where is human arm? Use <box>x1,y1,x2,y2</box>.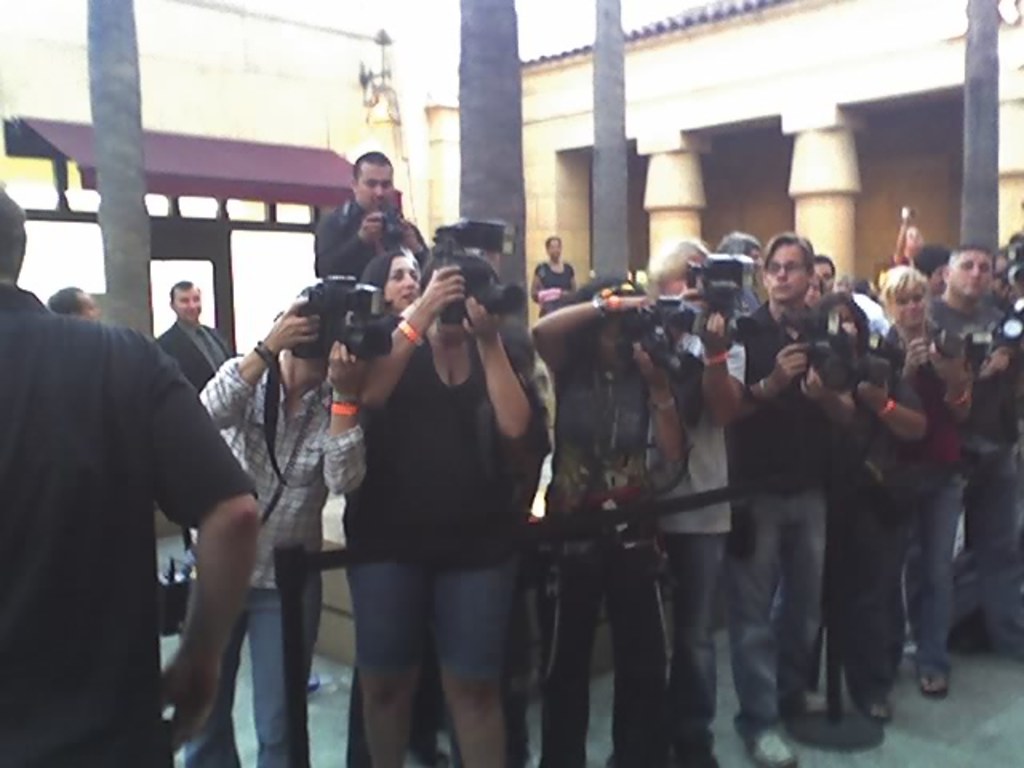
<box>906,326,923,374</box>.
